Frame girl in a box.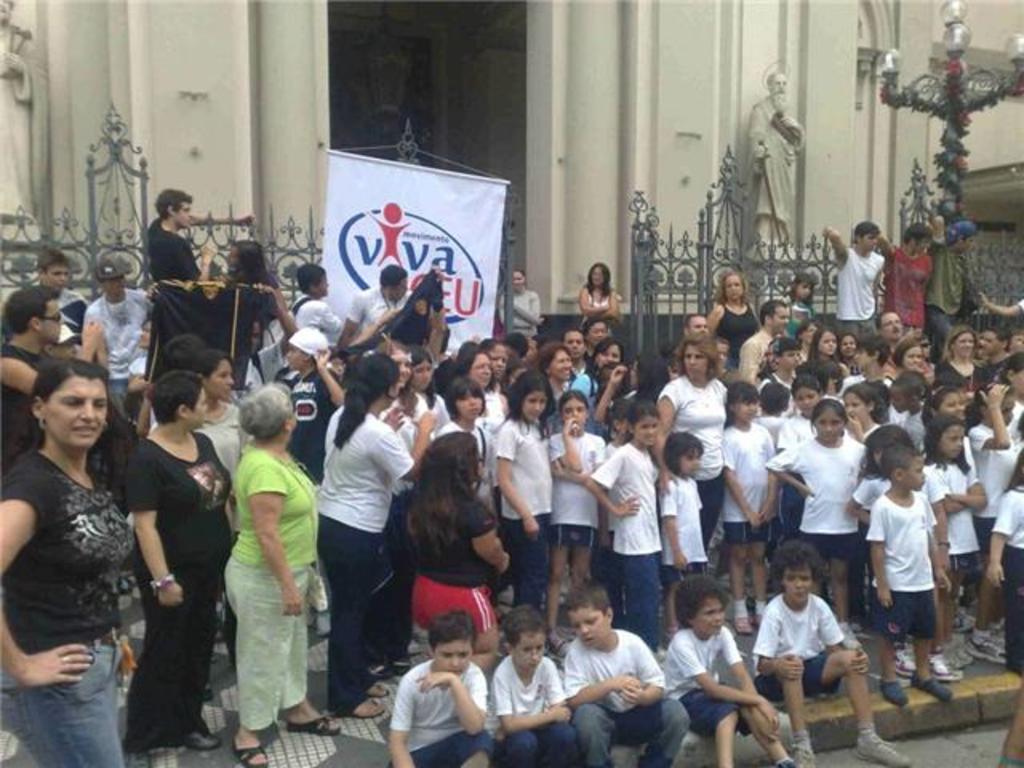
[x1=984, y1=445, x2=1022, y2=672].
